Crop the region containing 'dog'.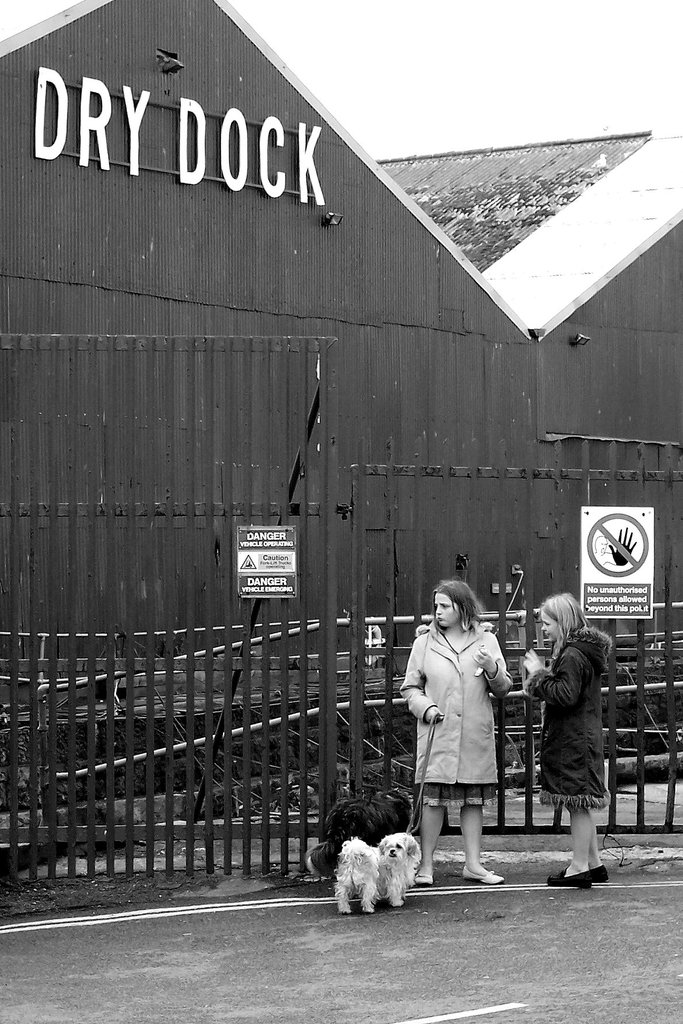
Crop region: x1=322 y1=786 x2=415 y2=874.
